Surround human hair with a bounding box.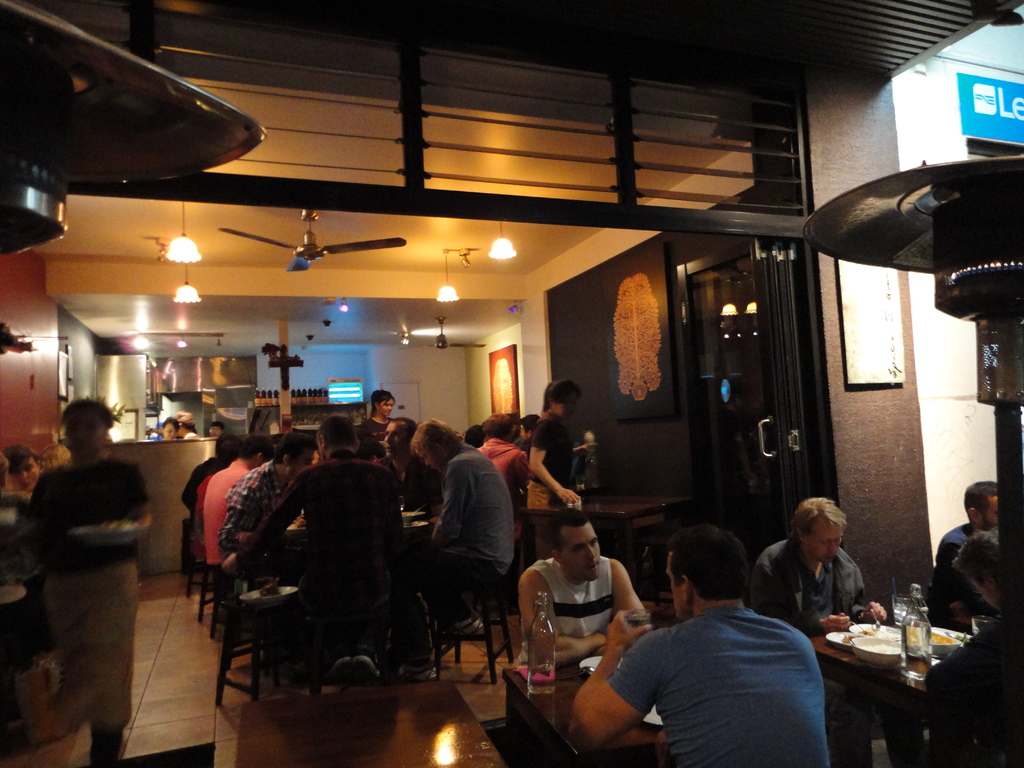
bbox=(314, 416, 356, 450).
